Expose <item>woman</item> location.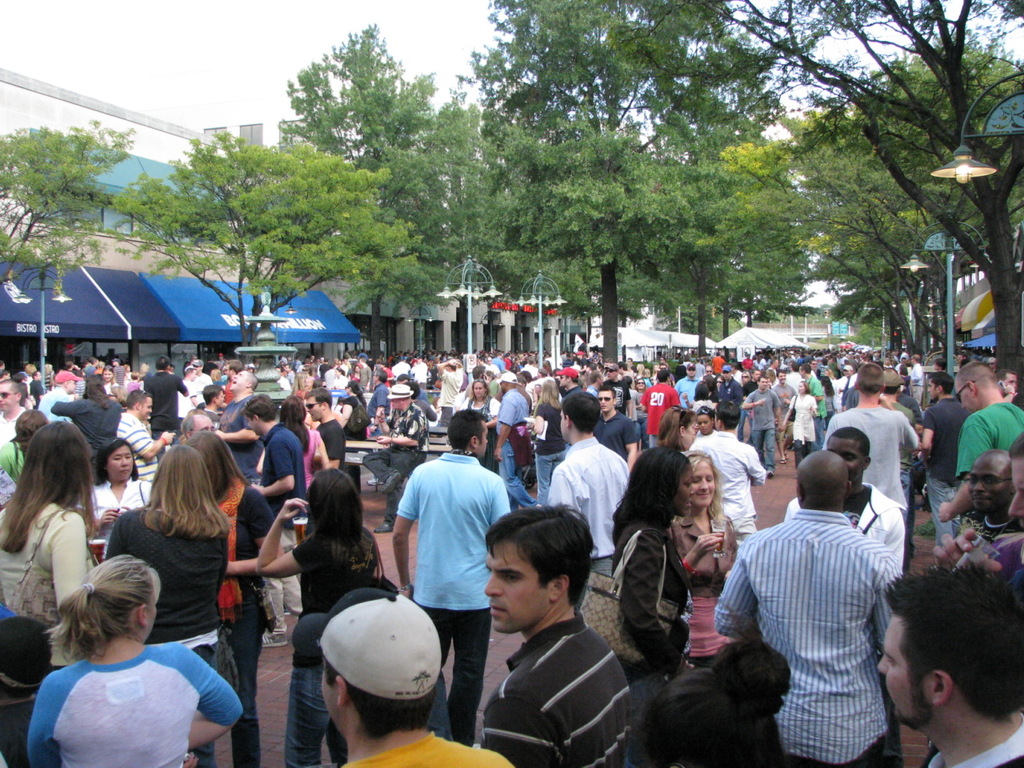
Exposed at 692,405,716,447.
